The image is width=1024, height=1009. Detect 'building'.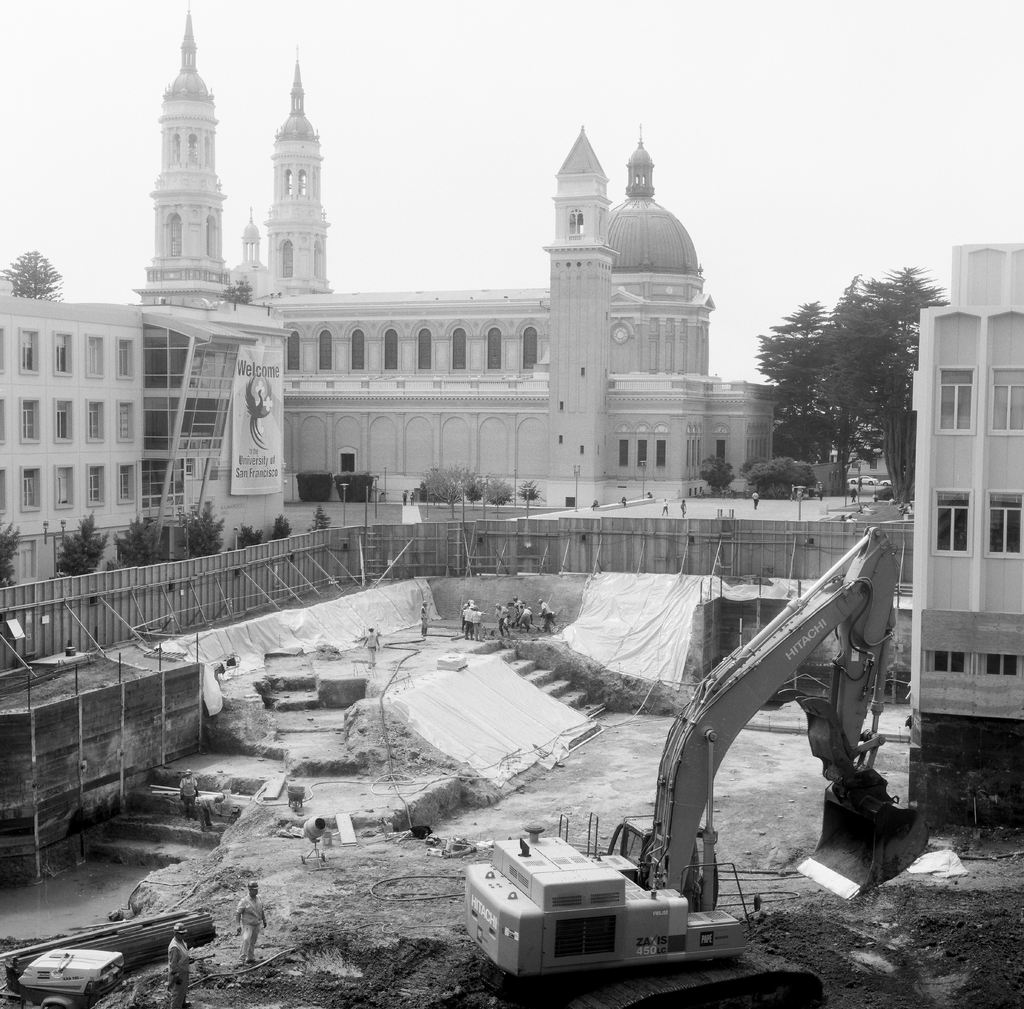
Detection: BBox(0, 305, 296, 589).
